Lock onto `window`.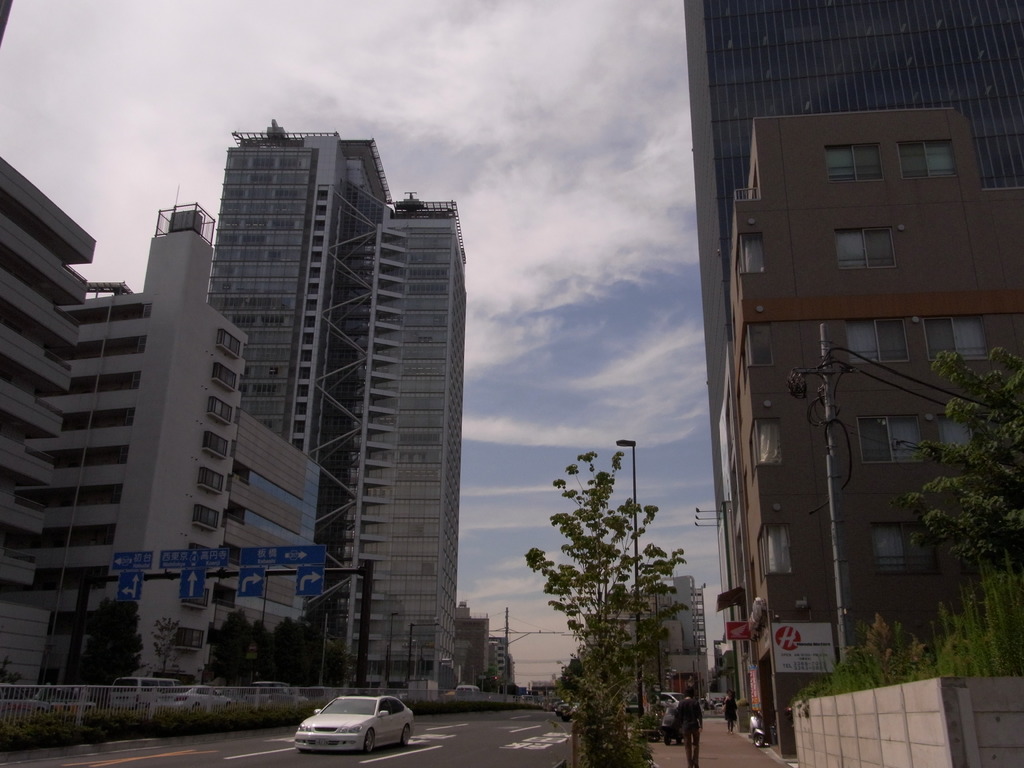
Locked: [left=760, top=524, right=784, bottom=574].
